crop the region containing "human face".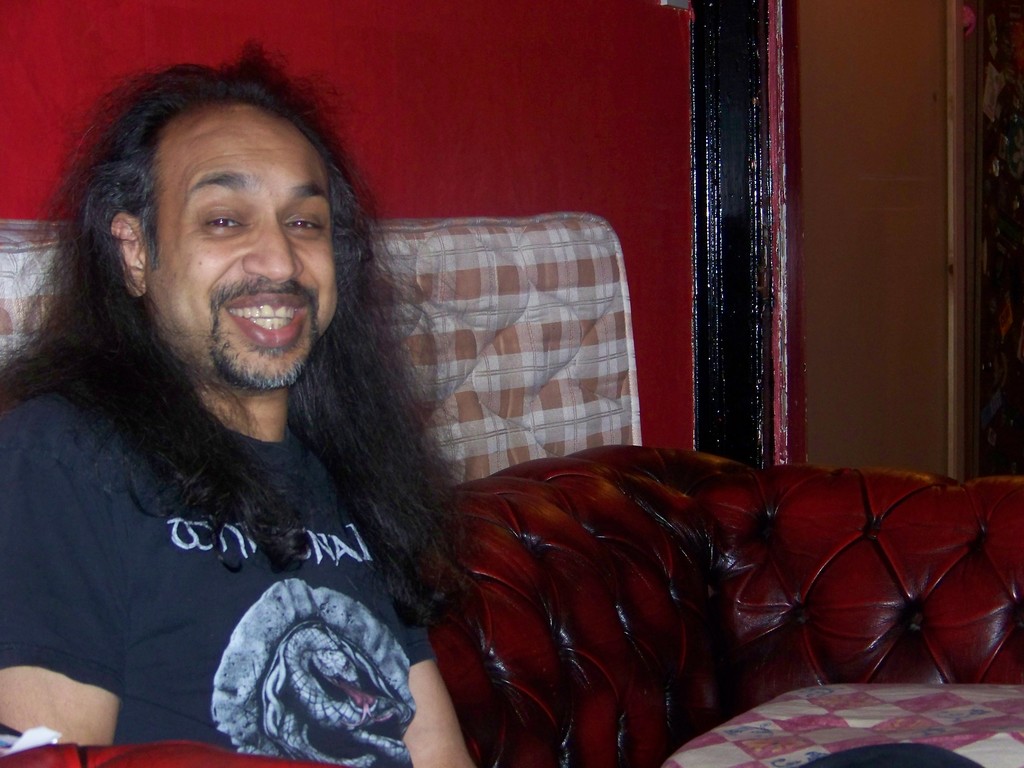
Crop region: [150, 104, 332, 387].
